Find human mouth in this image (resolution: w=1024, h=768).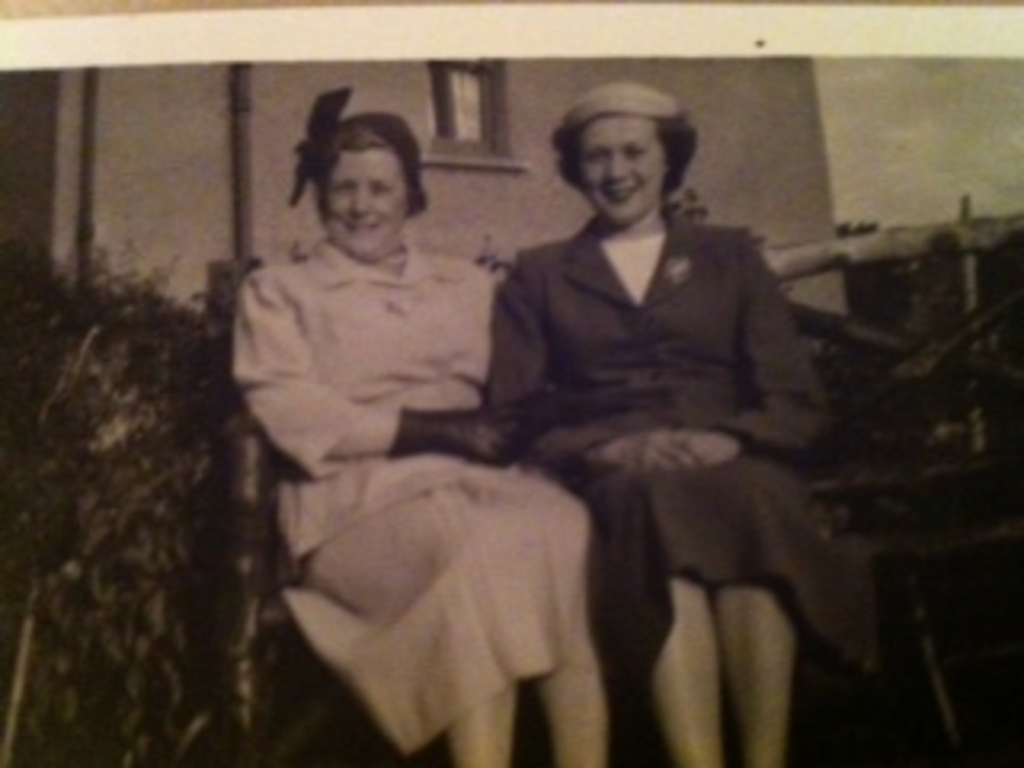
352, 224, 378, 230.
